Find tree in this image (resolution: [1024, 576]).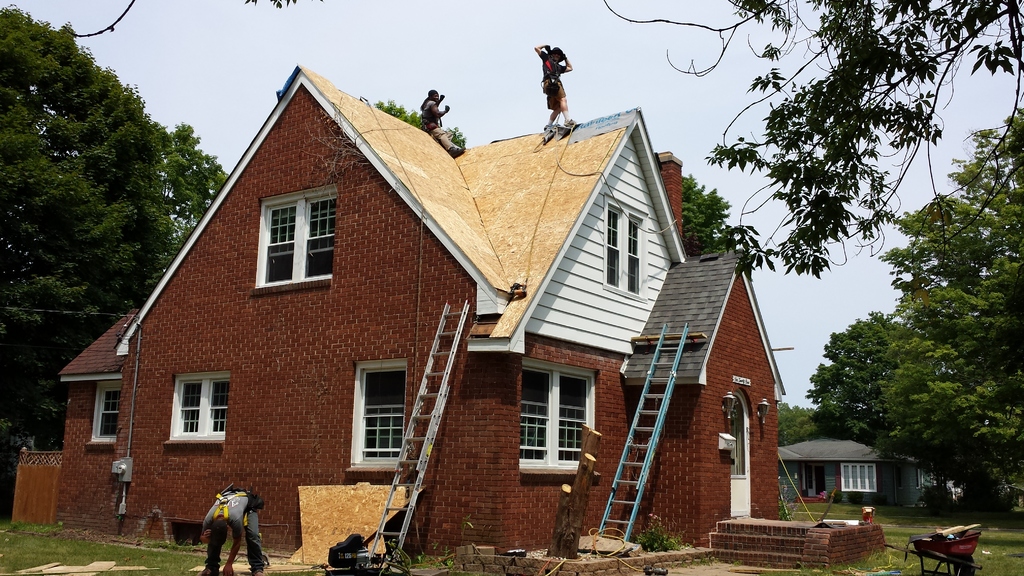
0,6,225,428.
